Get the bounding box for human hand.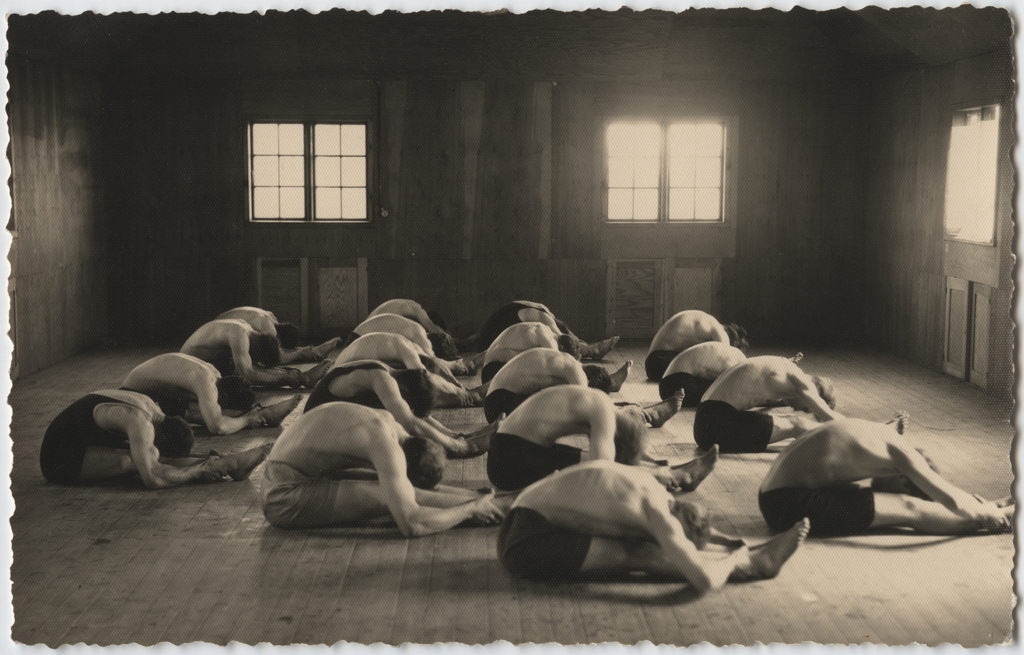
<region>452, 359, 469, 375</region>.
